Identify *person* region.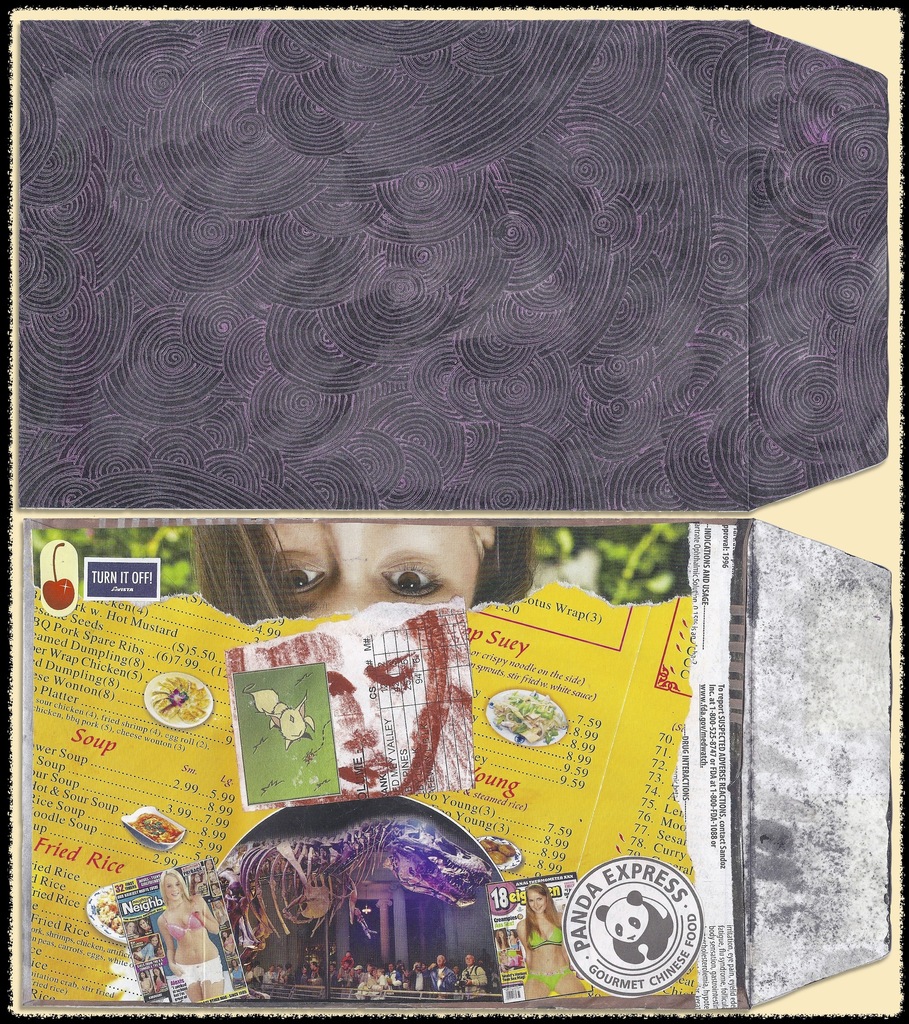
Region: [123,921,137,938].
